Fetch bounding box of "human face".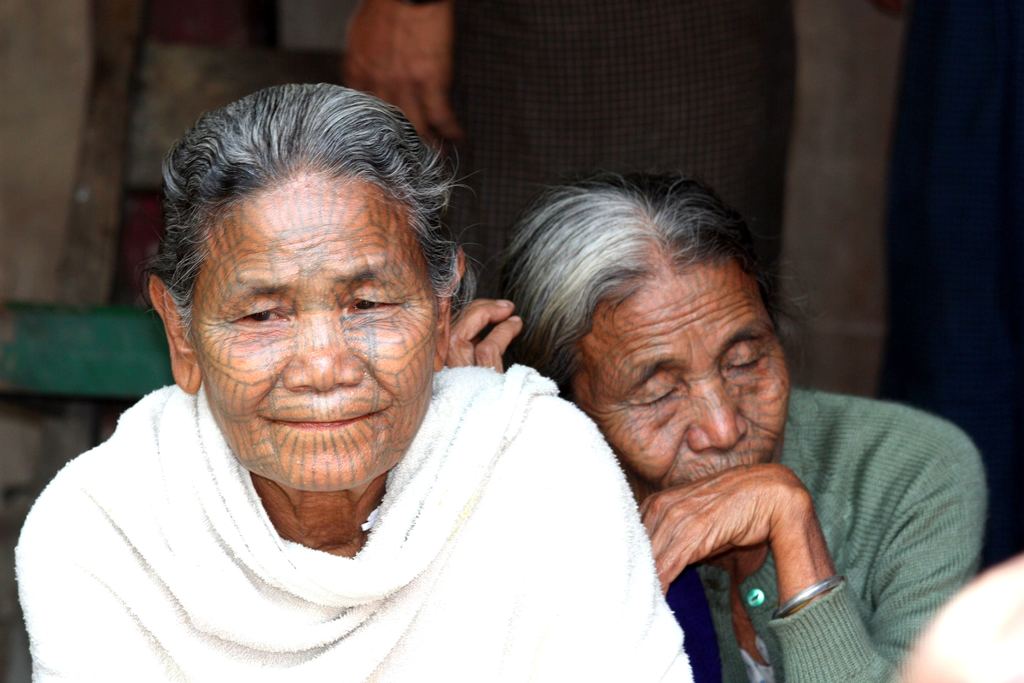
Bbox: box(559, 243, 797, 488).
